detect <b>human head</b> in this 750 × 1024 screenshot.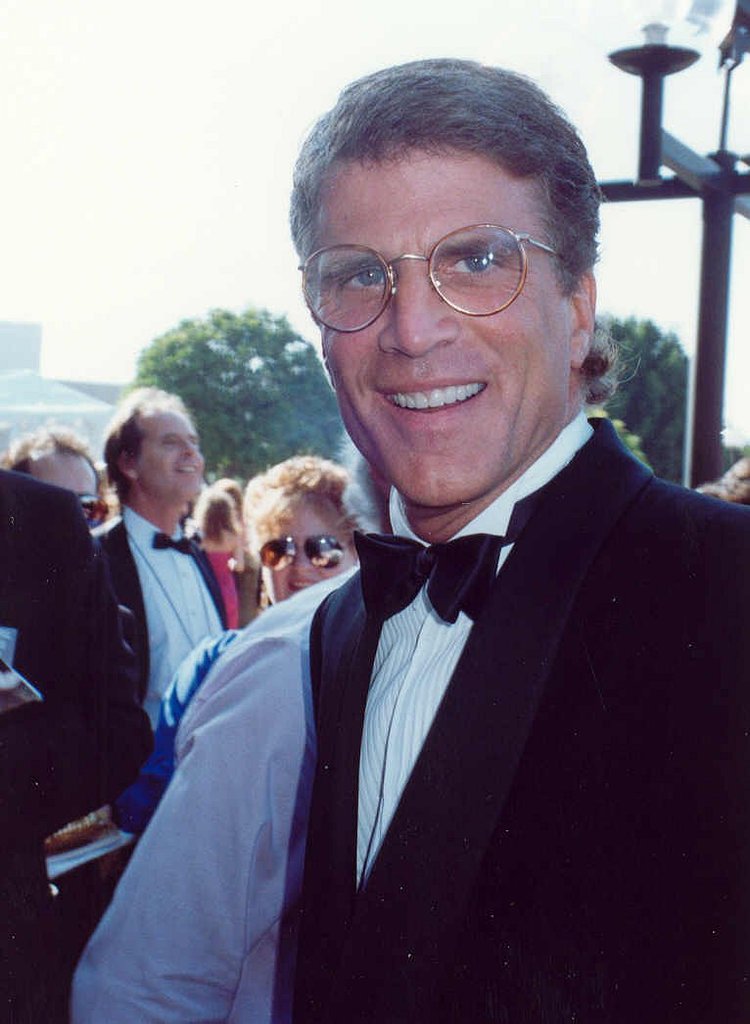
Detection: {"x1": 98, "y1": 382, "x2": 208, "y2": 504}.
